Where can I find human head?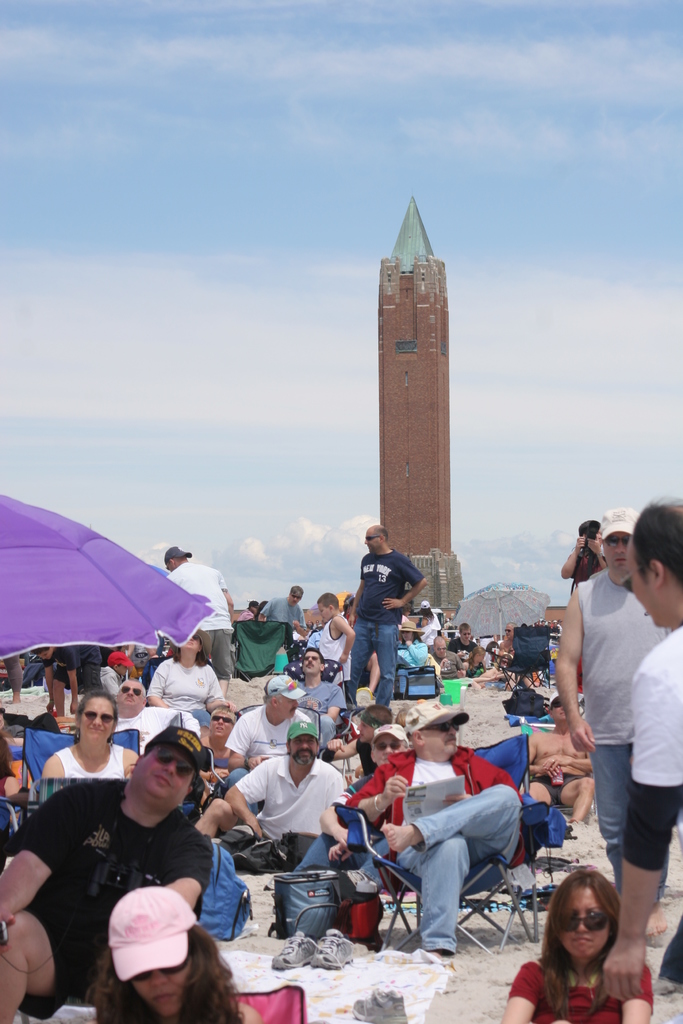
You can find it at select_region(365, 723, 400, 770).
